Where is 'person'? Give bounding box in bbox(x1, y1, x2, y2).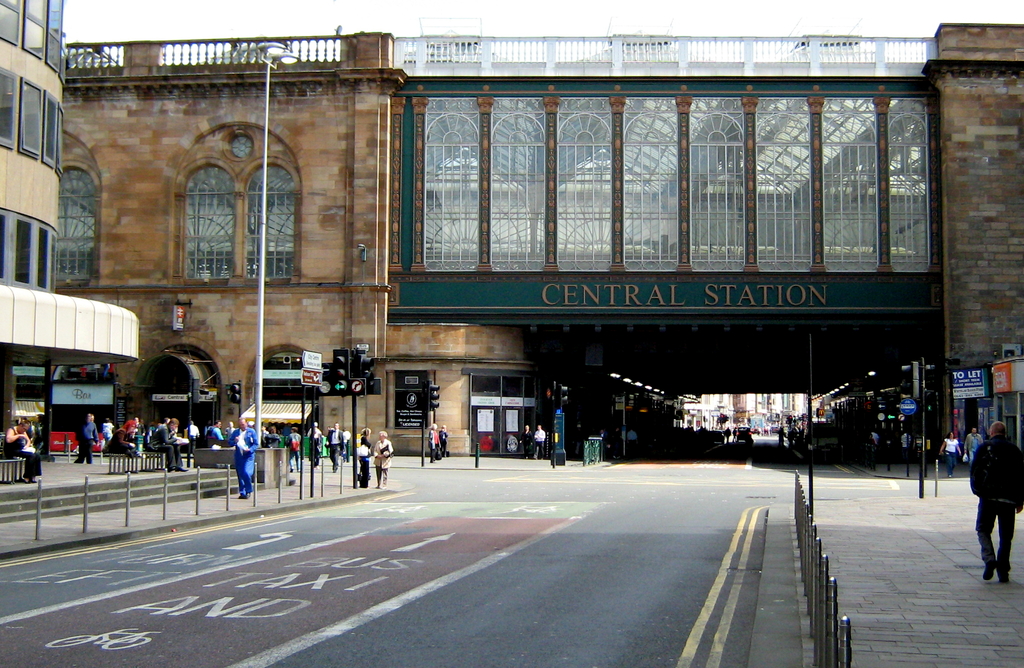
bbox(260, 425, 268, 446).
